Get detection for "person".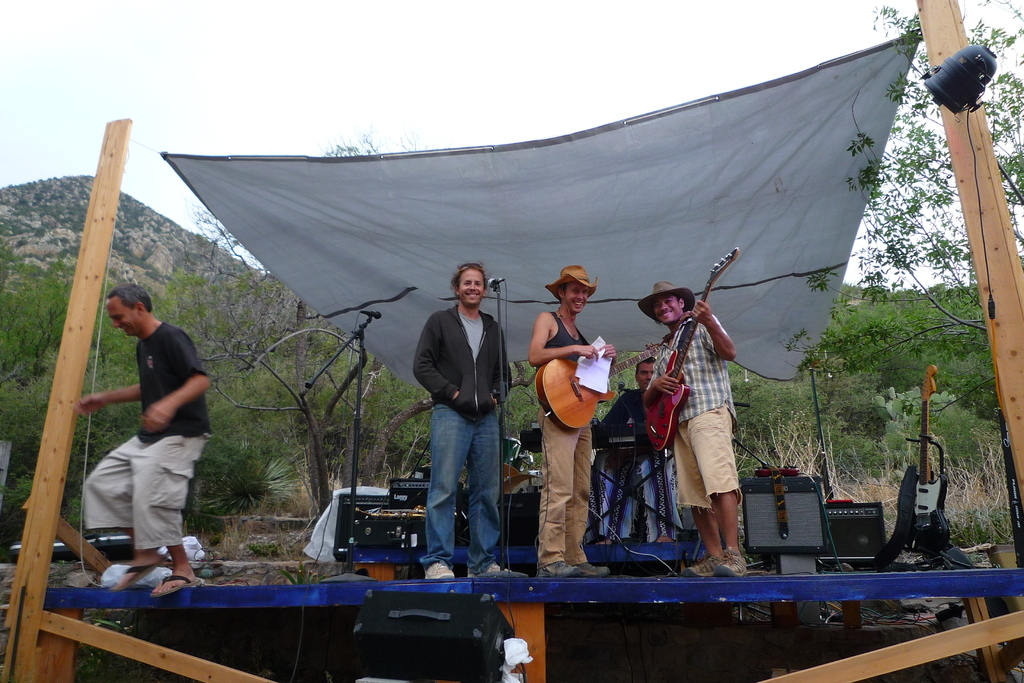
Detection: Rect(637, 274, 742, 579).
